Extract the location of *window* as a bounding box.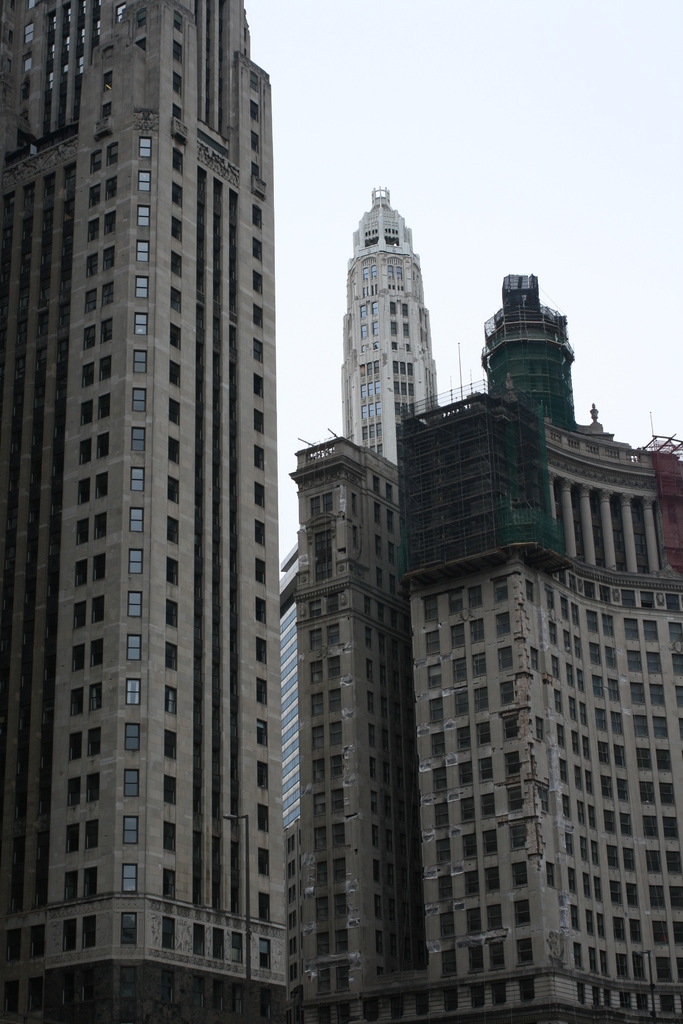
Rect(594, 912, 604, 940).
